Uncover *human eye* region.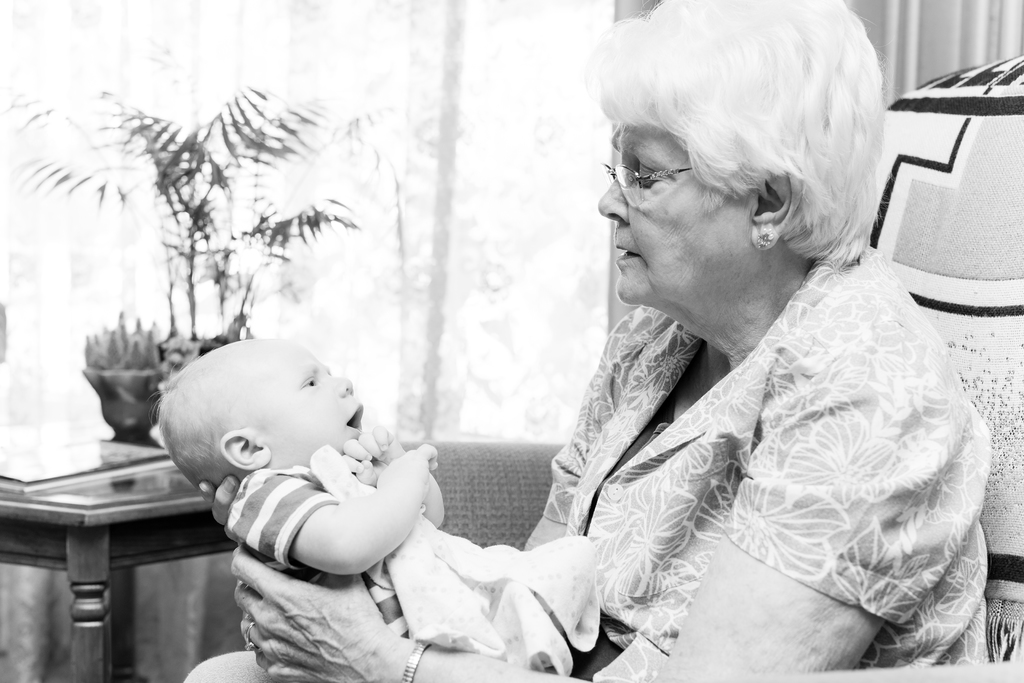
Uncovered: box=[301, 373, 319, 385].
